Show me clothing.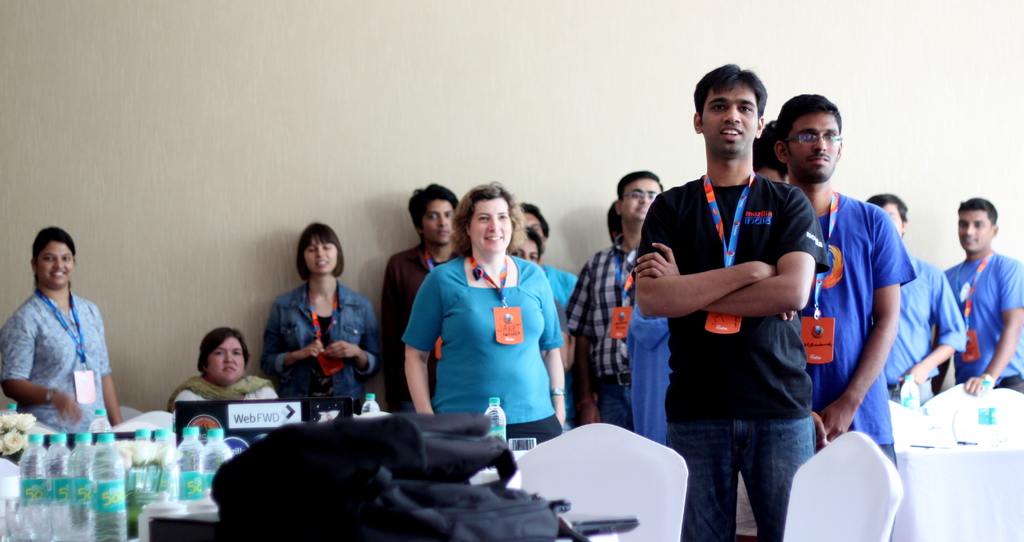
clothing is here: [left=0, top=294, right=114, bottom=432].
